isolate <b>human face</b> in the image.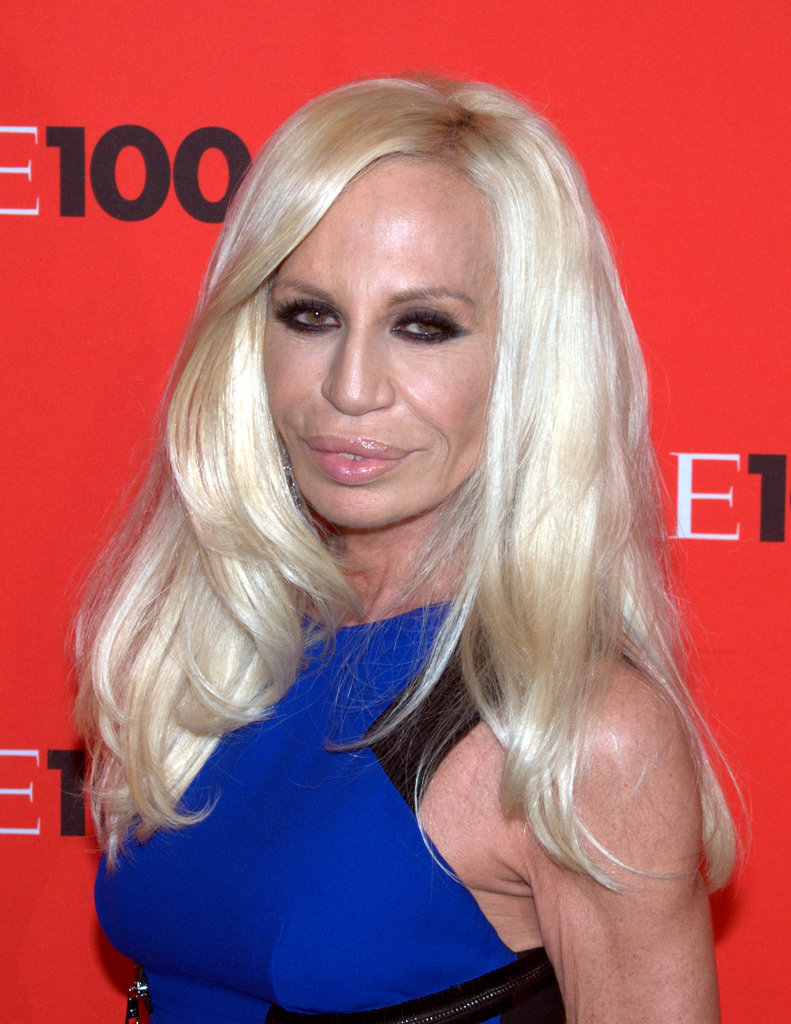
Isolated region: bbox=(264, 159, 488, 531).
